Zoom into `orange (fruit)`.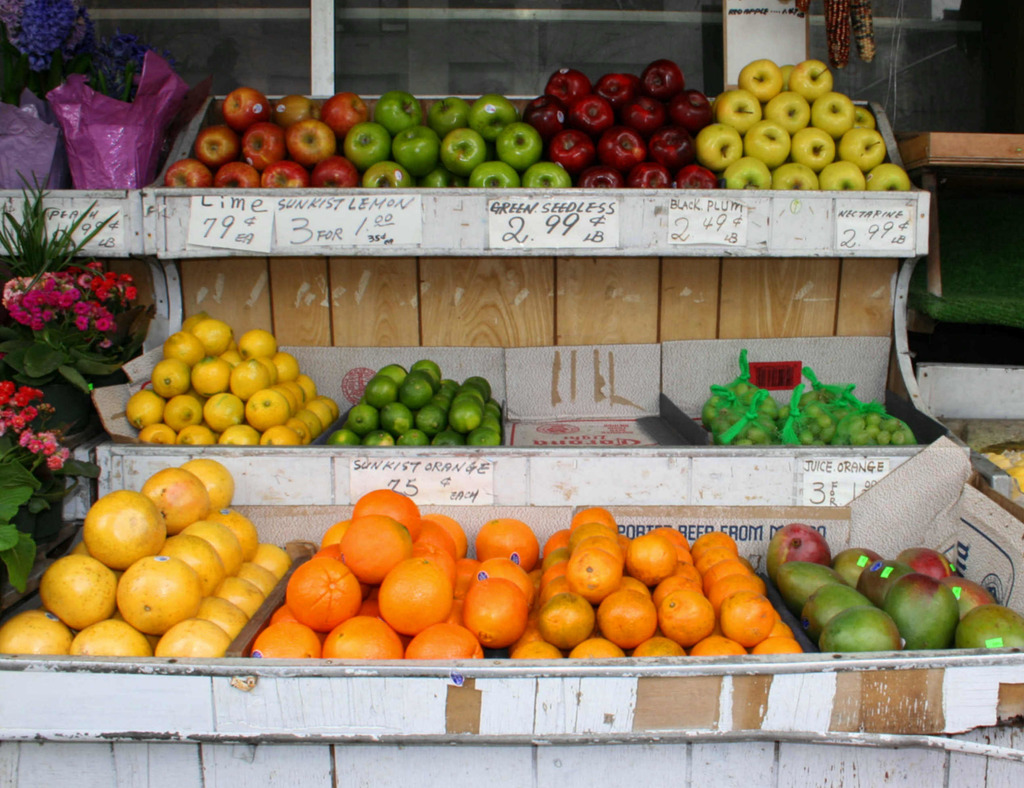
Zoom target: box=[72, 616, 152, 653].
